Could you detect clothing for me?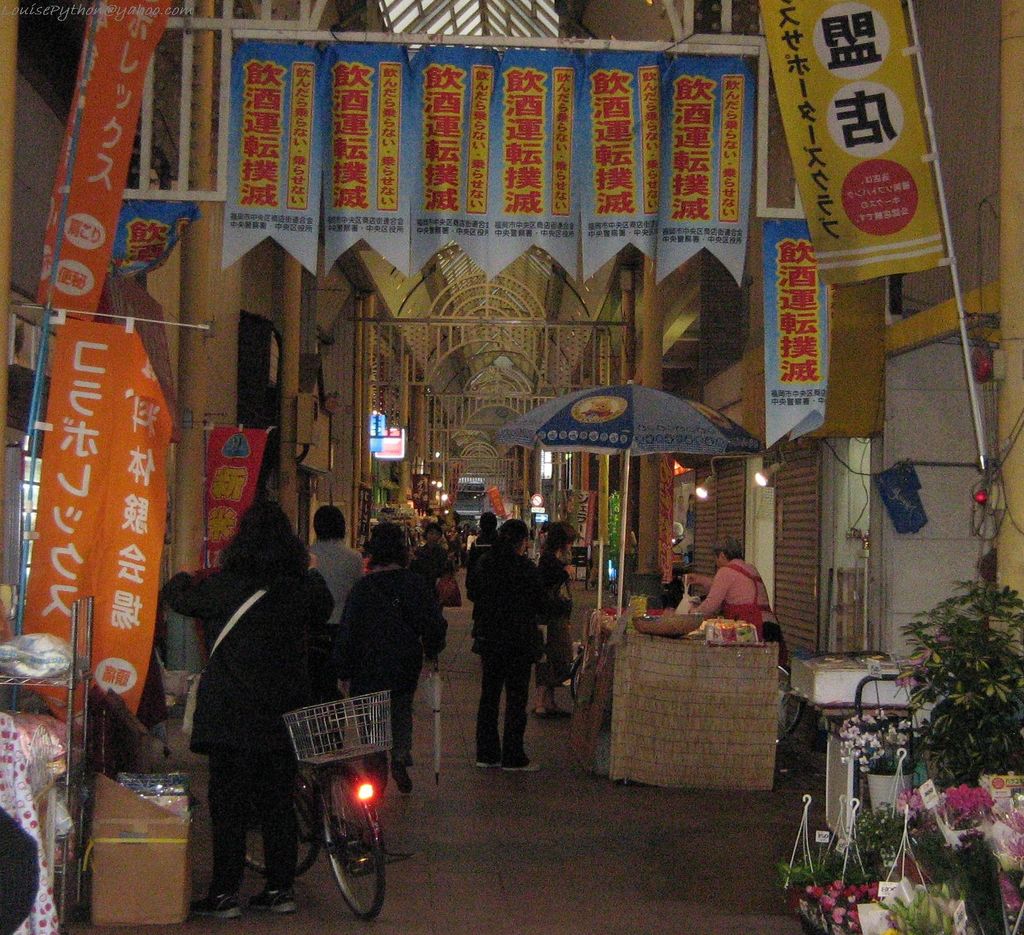
Detection result: x1=466 y1=539 x2=540 y2=778.
